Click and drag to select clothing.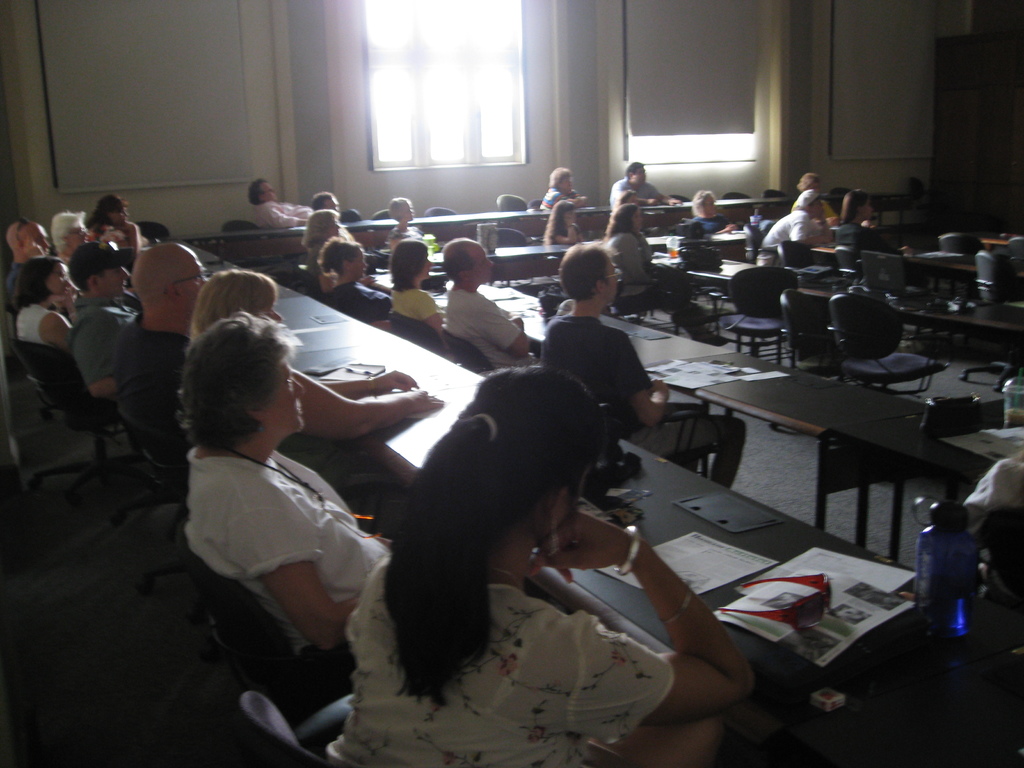
Selection: 180 438 392 658.
